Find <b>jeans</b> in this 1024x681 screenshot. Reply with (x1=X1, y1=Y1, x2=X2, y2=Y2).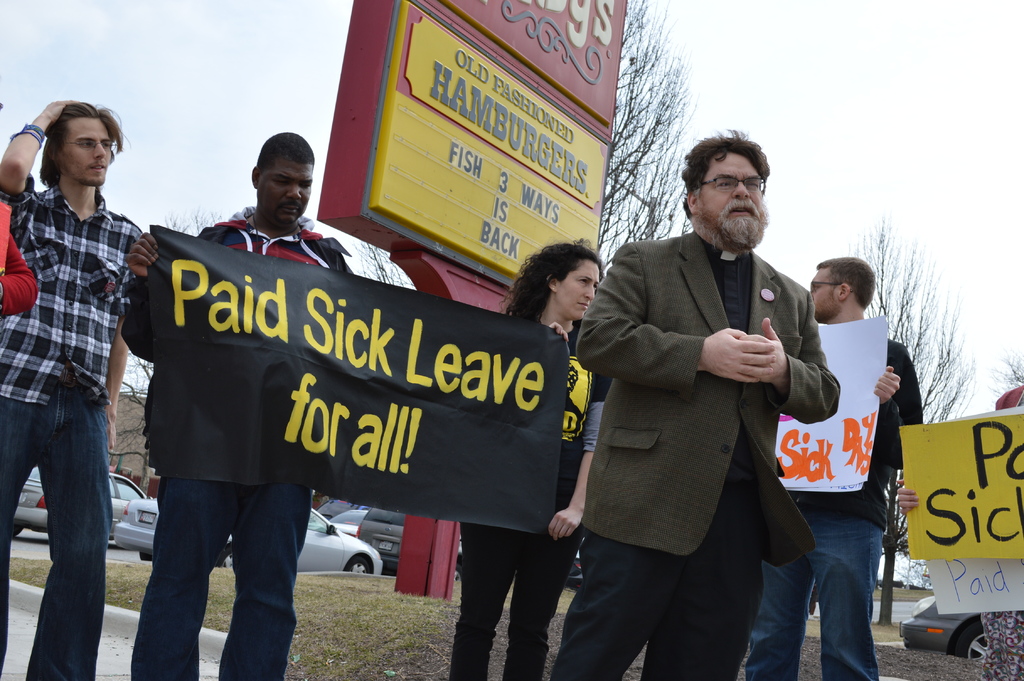
(x1=132, y1=482, x2=312, y2=680).
